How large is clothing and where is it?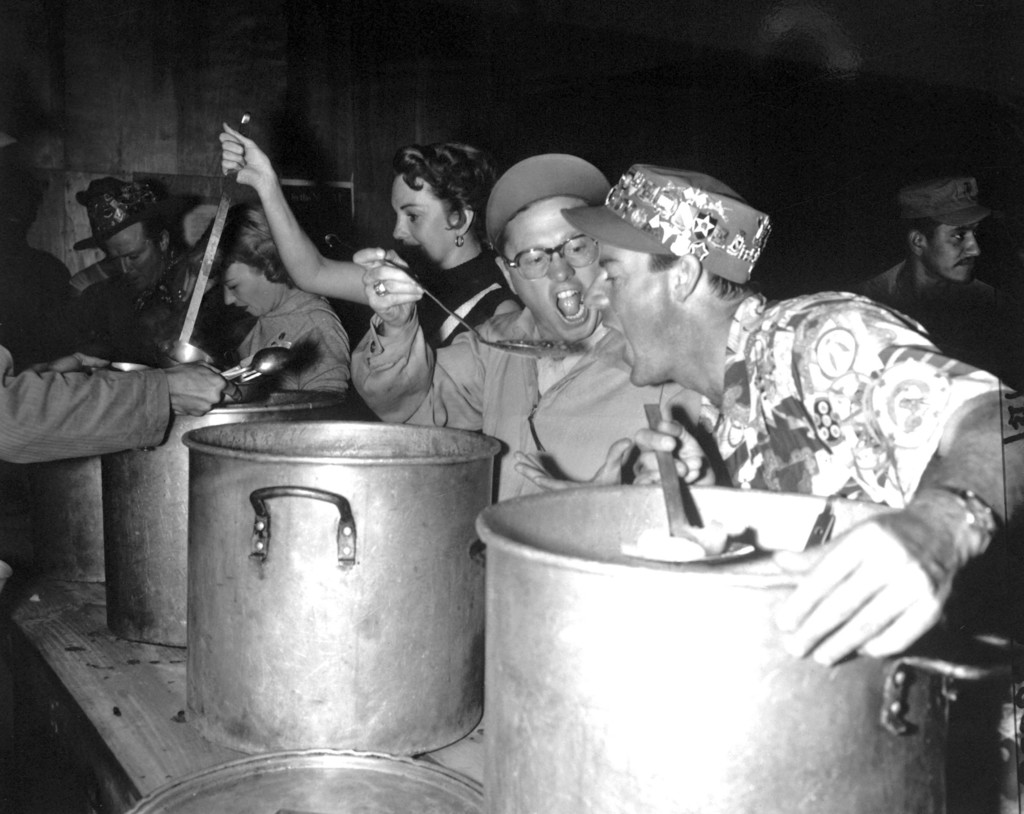
Bounding box: box=[175, 265, 254, 362].
